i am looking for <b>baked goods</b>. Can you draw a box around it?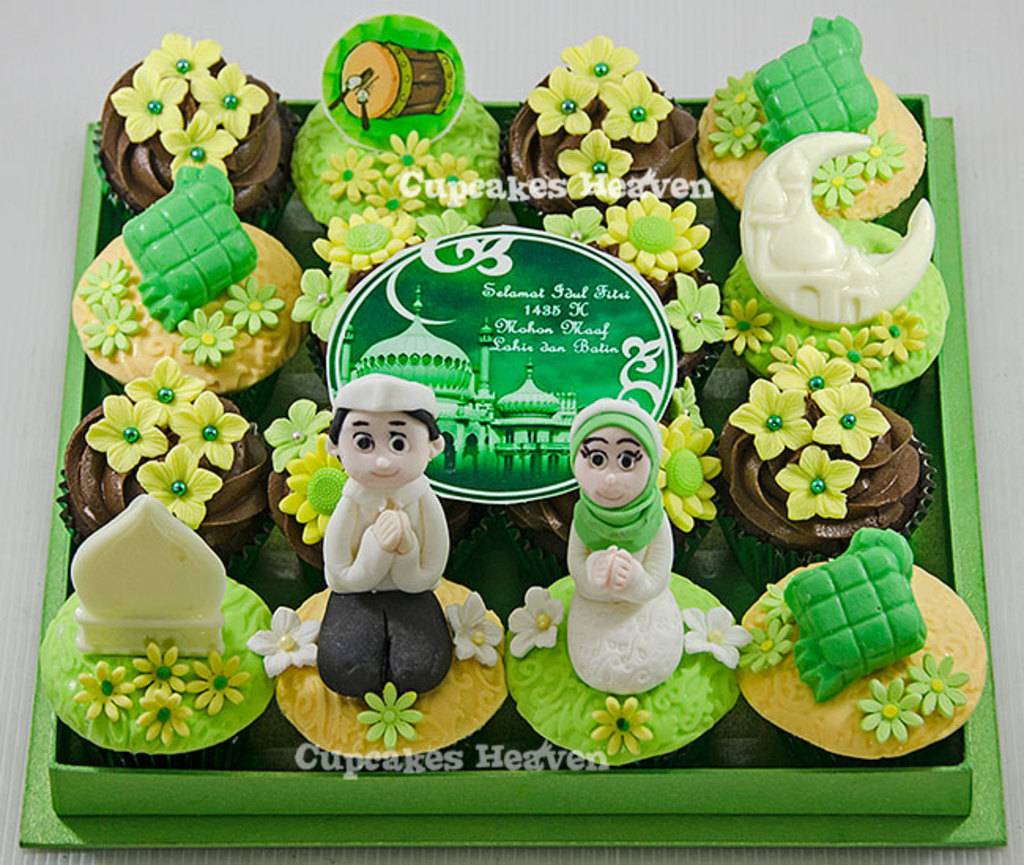
Sure, the bounding box is bbox(47, 13, 977, 810).
